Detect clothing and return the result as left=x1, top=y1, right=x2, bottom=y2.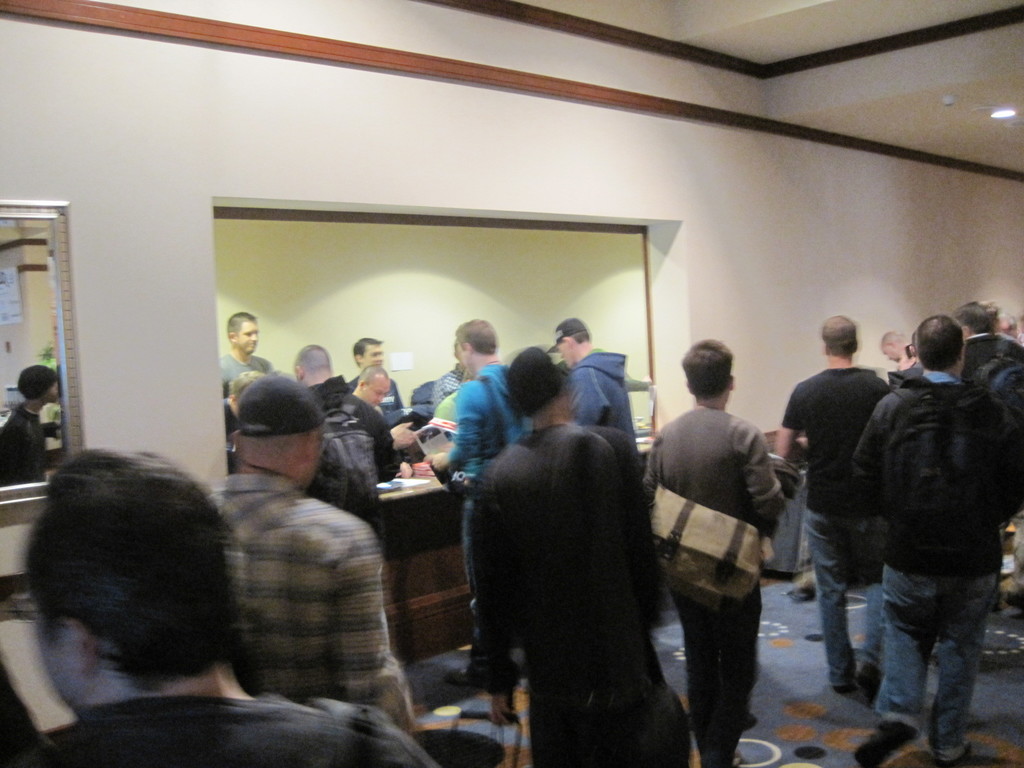
left=205, top=476, right=414, bottom=729.
